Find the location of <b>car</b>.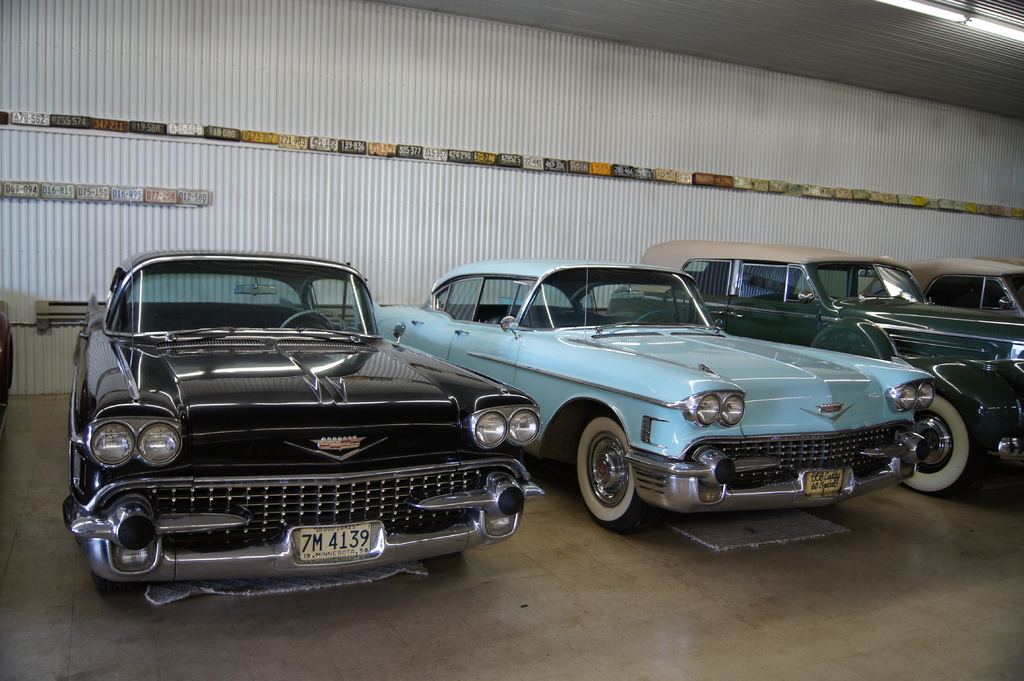
Location: 862/256/1023/311.
